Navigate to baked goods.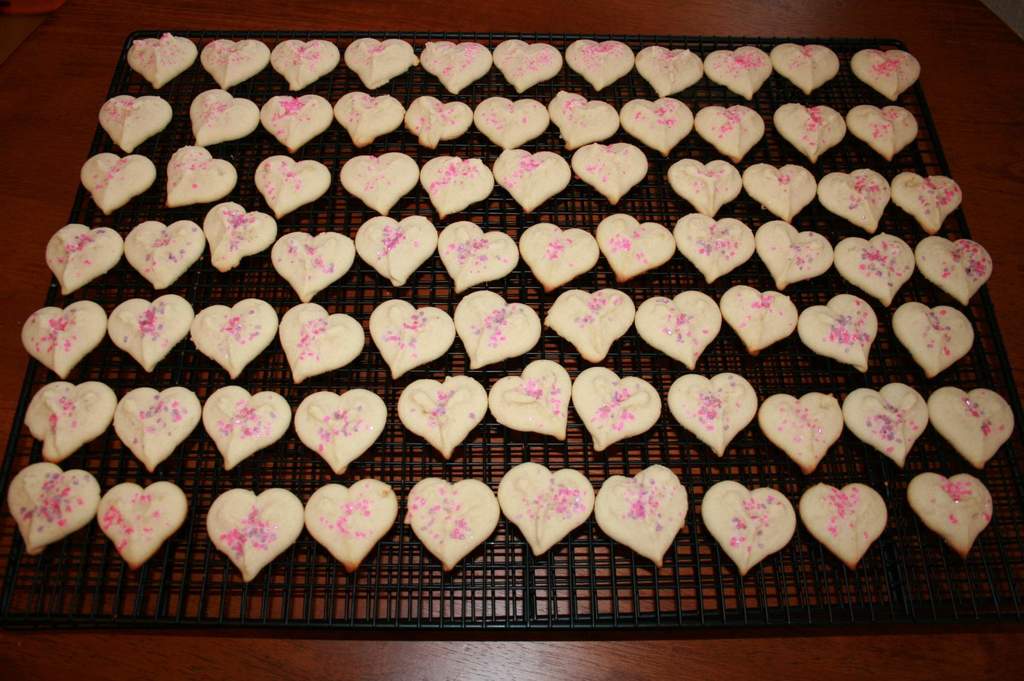
Navigation target: (893, 310, 977, 377).
